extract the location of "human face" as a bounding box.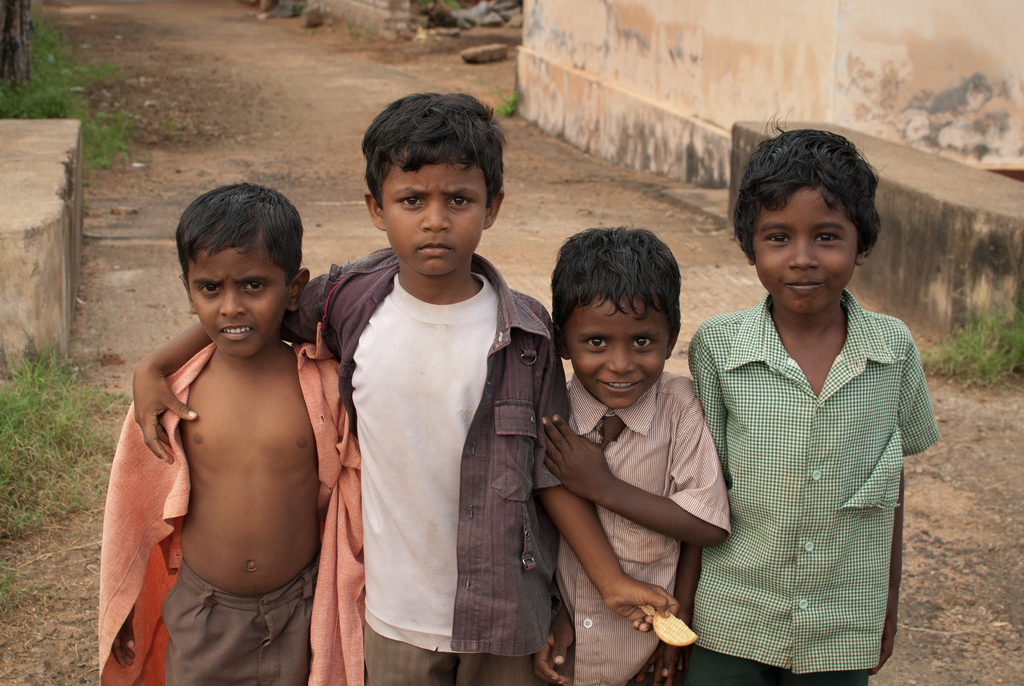
select_region(564, 297, 669, 411).
